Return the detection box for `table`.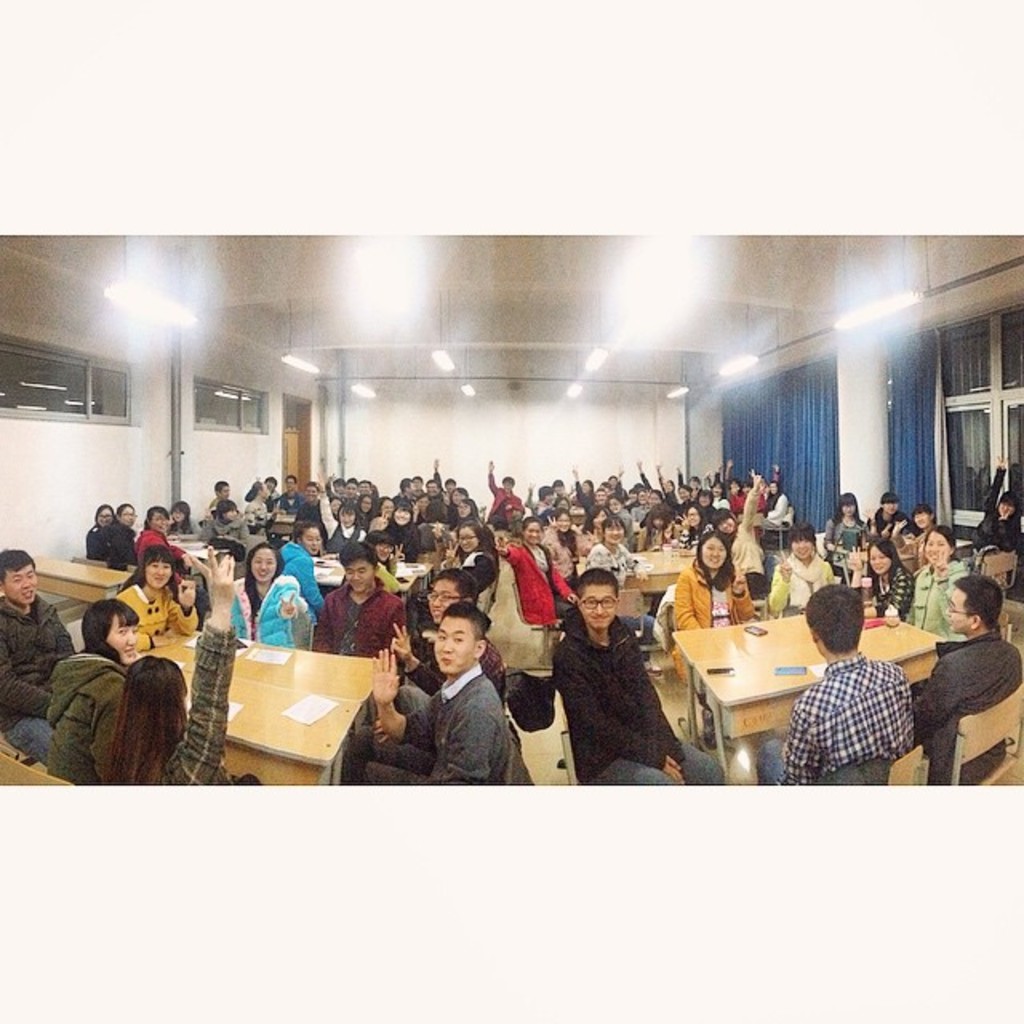
x1=826, y1=528, x2=973, y2=592.
